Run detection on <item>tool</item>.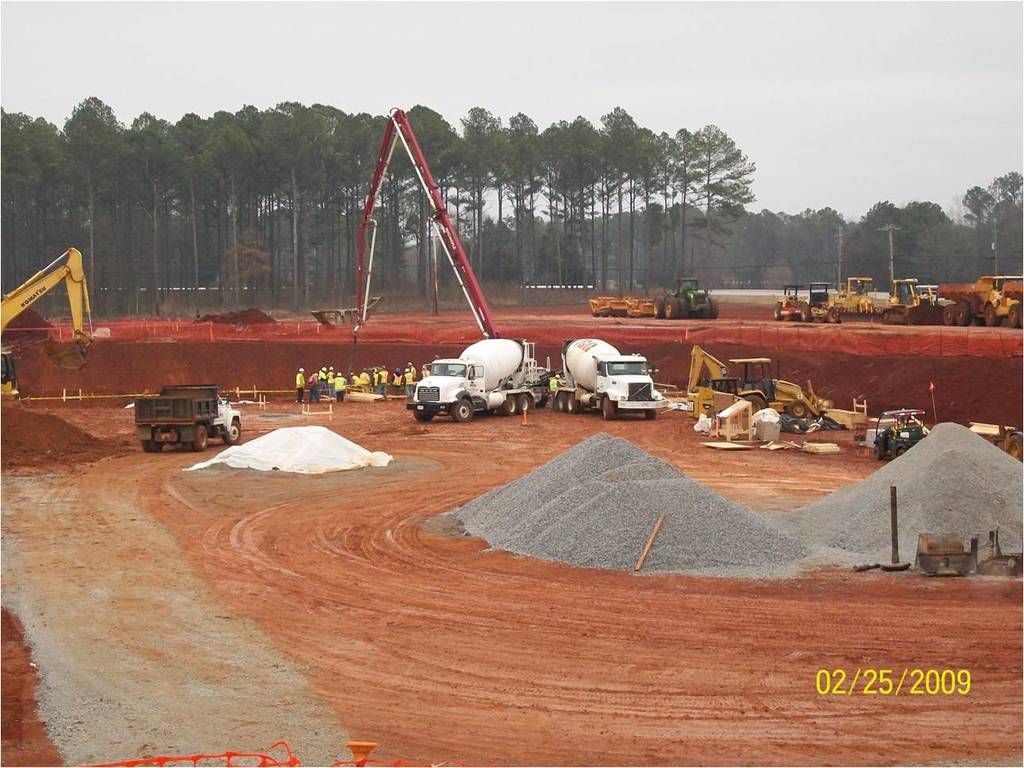
Result: l=636, t=509, r=673, b=575.
